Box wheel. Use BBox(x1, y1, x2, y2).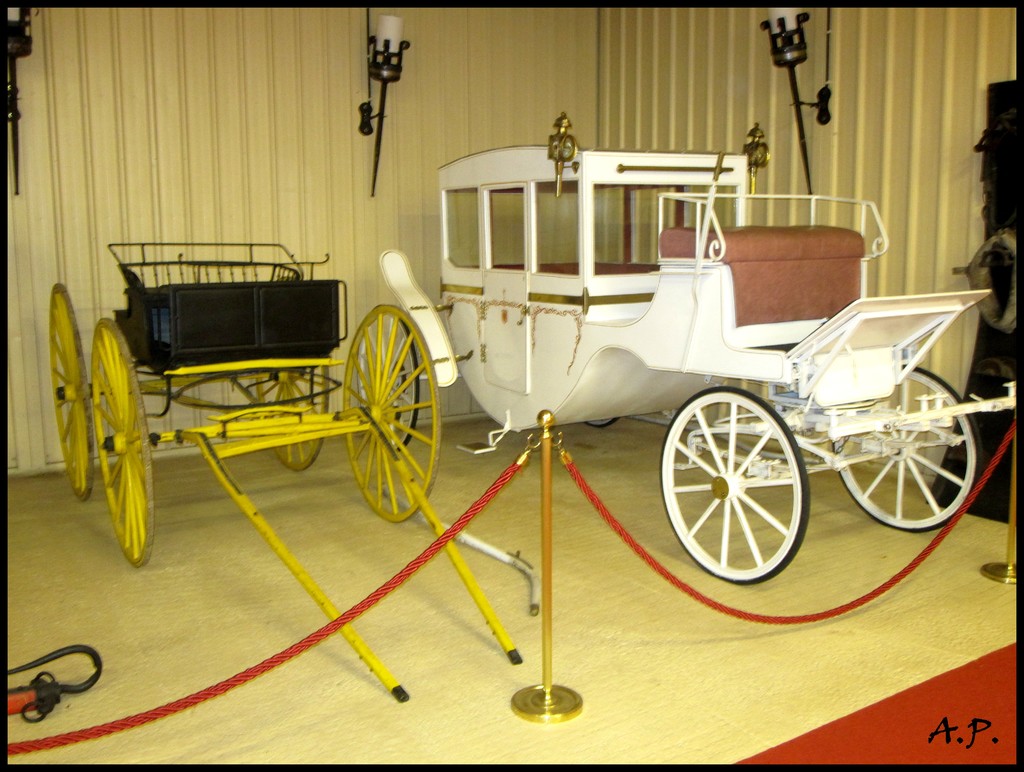
BBox(587, 415, 620, 431).
